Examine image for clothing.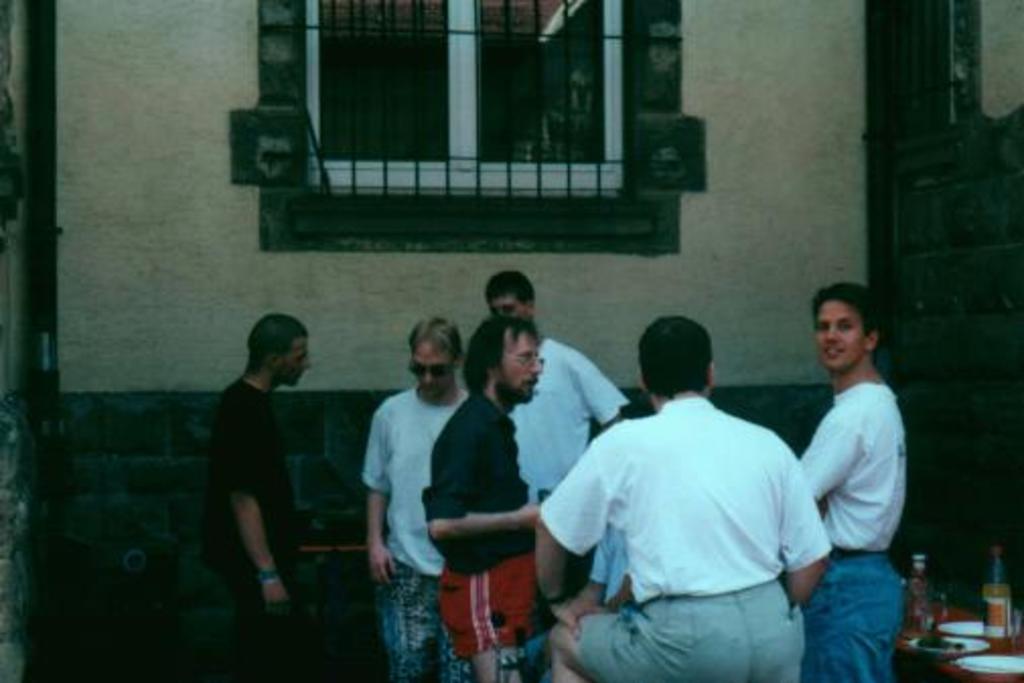
Examination result: <region>203, 373, 298, 681</region>.
